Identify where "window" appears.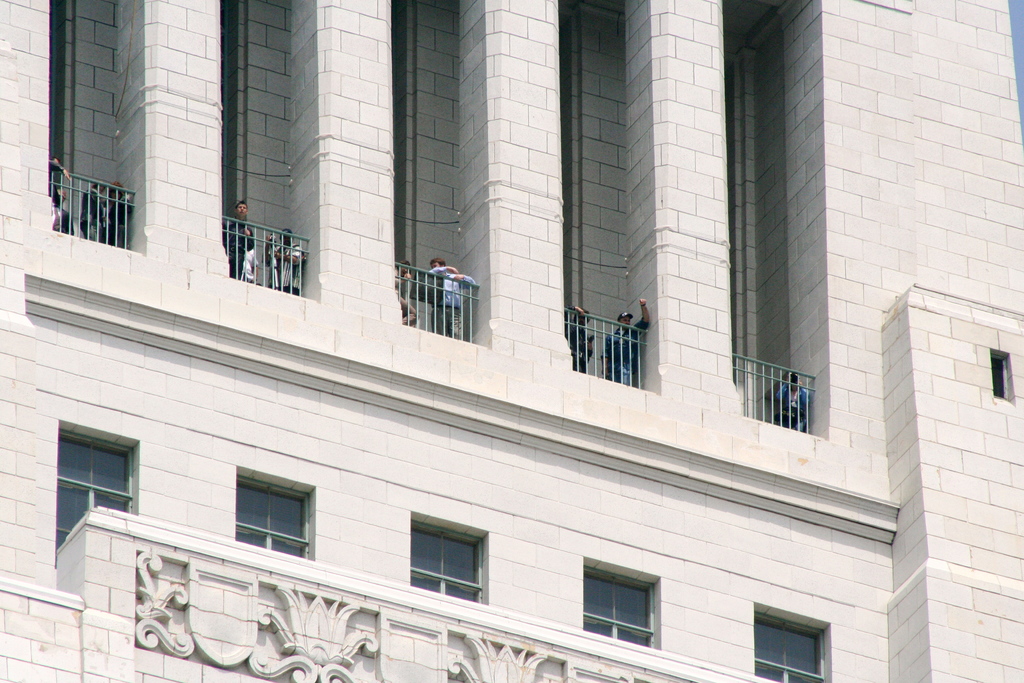
Appears at l=51, t=433, r=125, b=563.
